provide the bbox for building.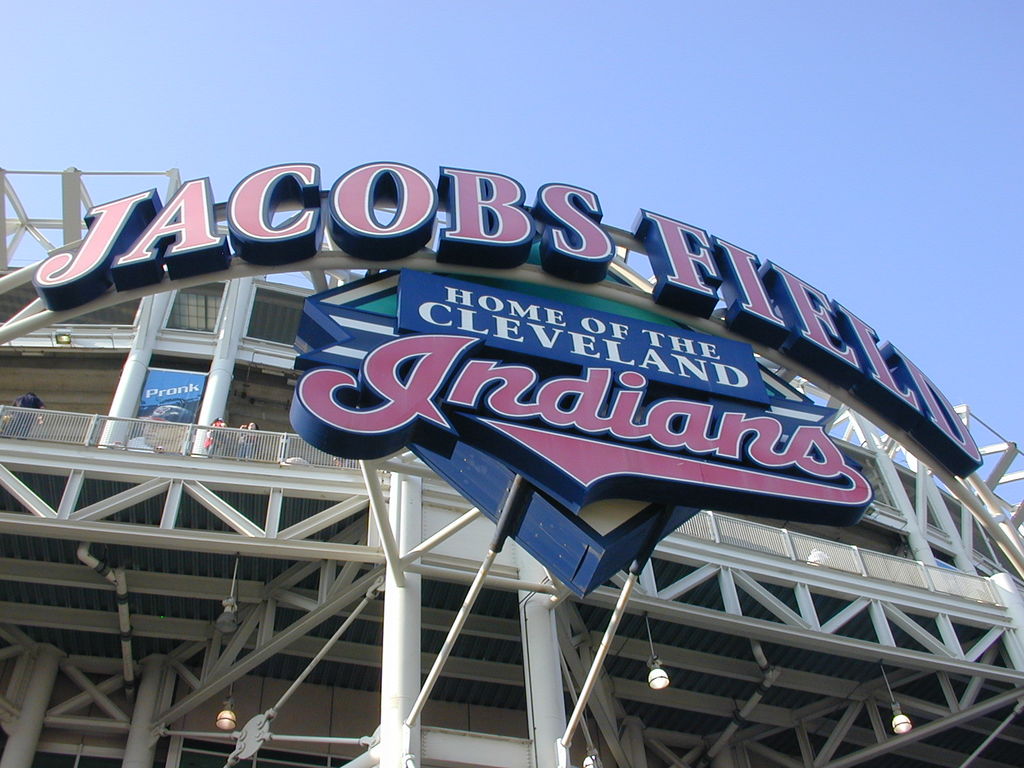
[0, 152, 1023, 766].
